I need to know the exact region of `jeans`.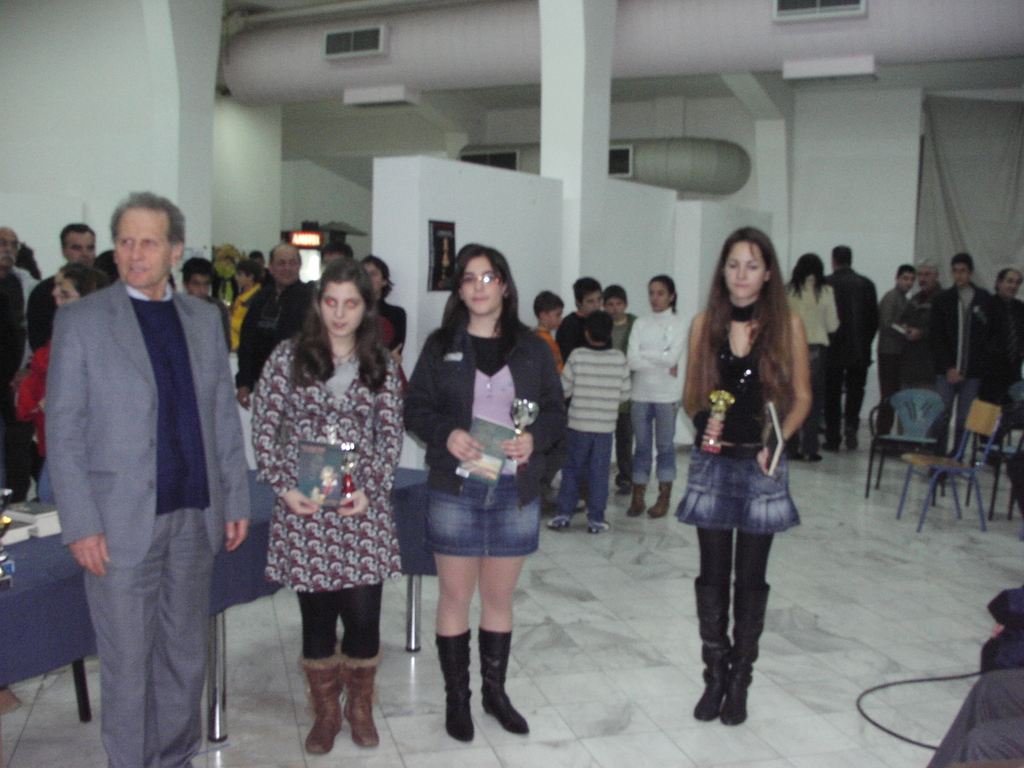
Region: left=900, top=369, right=932, bottom=392.
